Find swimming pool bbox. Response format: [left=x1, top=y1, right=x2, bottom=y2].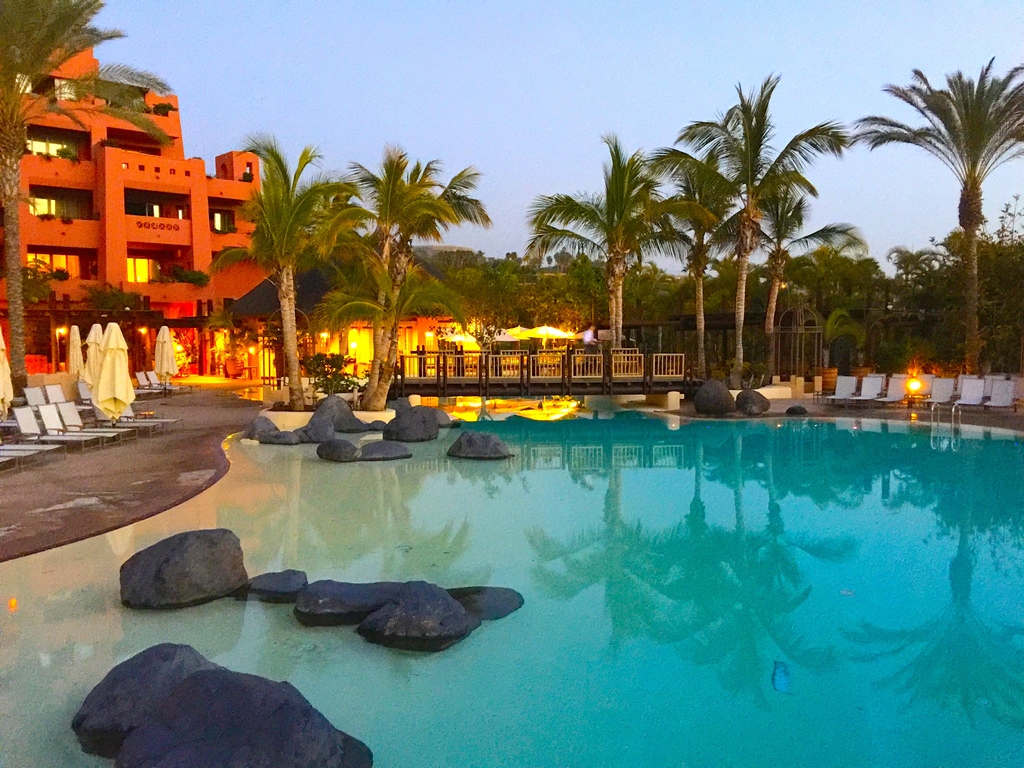
[left=0, top=397, right=1023, bottom=767].
